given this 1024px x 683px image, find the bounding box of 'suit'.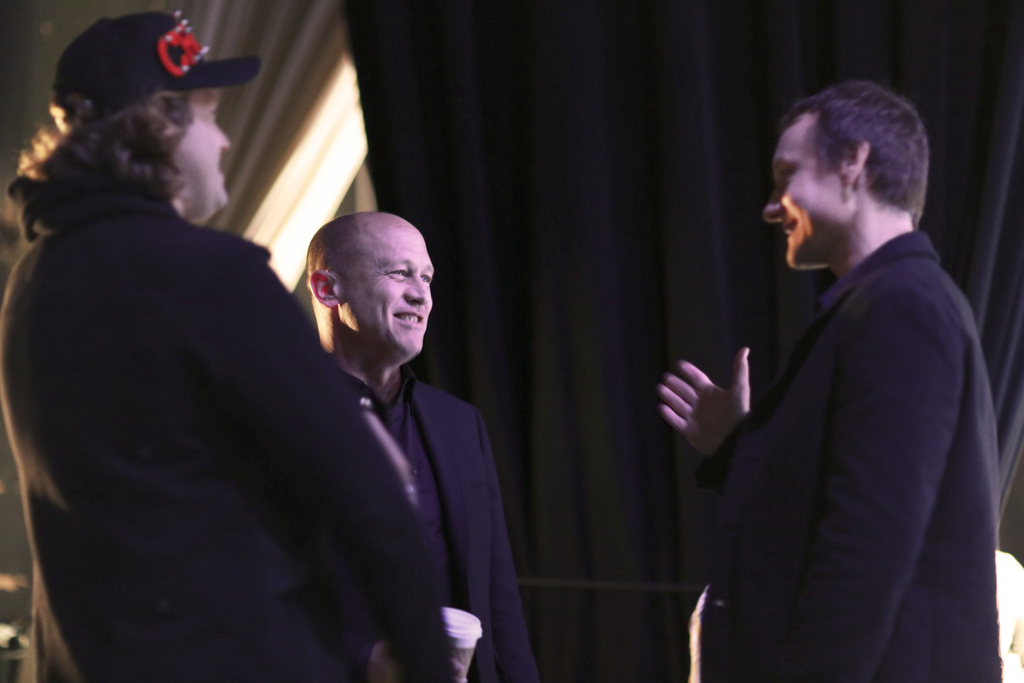
[x1=0, y1=196, x2=454, y2=682].
